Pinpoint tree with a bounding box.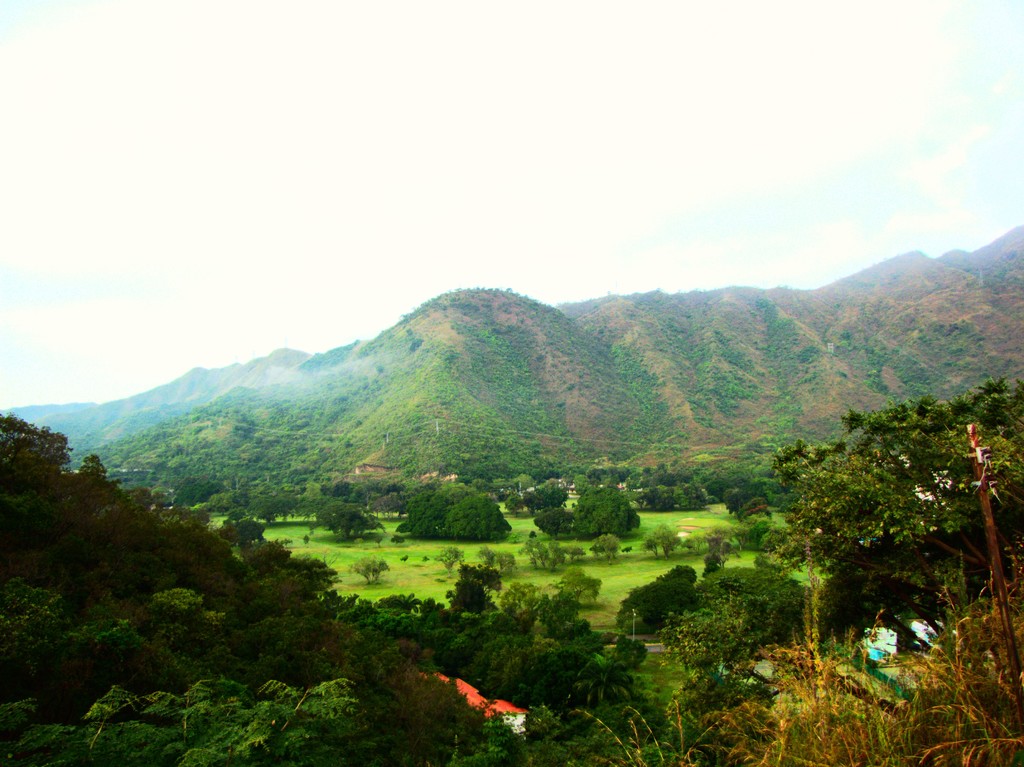
bbox=[297, 496, 383, 544].
